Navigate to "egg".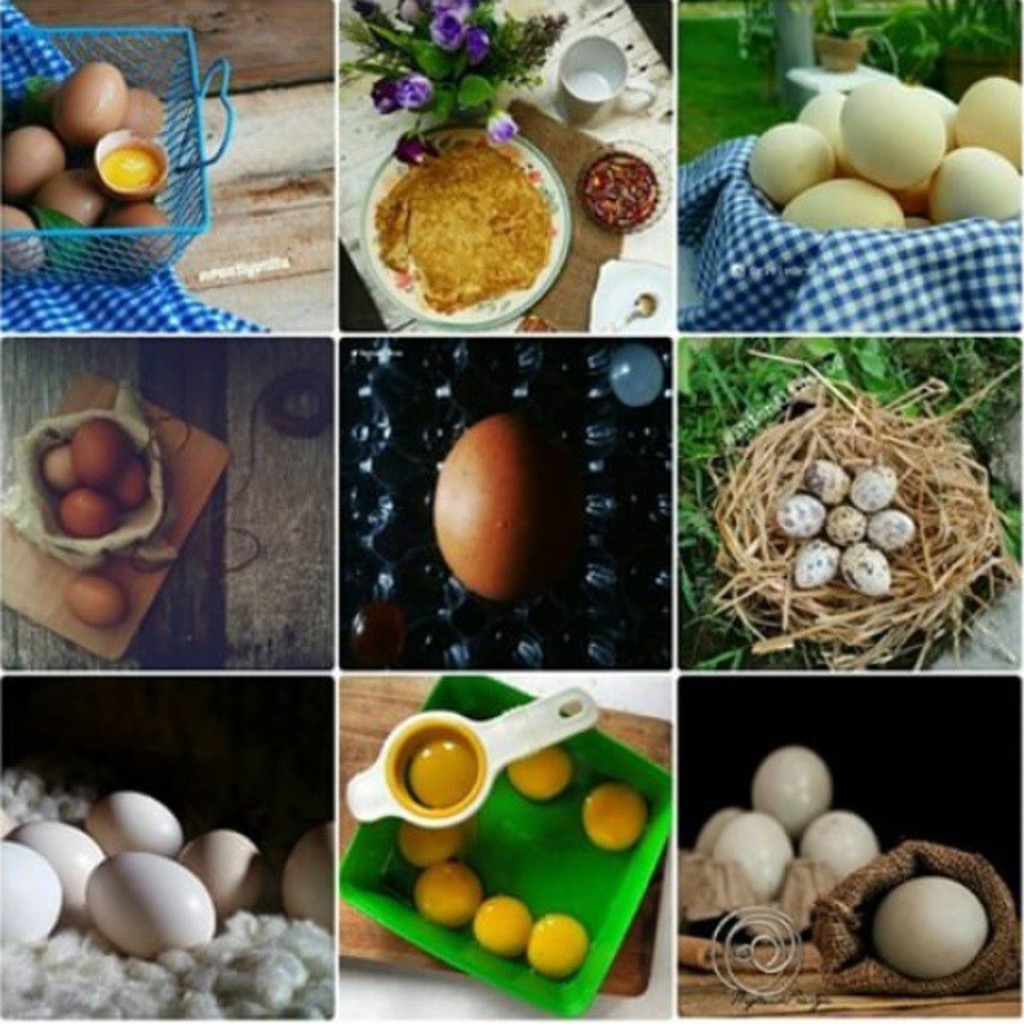
Navigation target: {"left": 432, "top": 411, "right": 589, "bottom": 605}.
